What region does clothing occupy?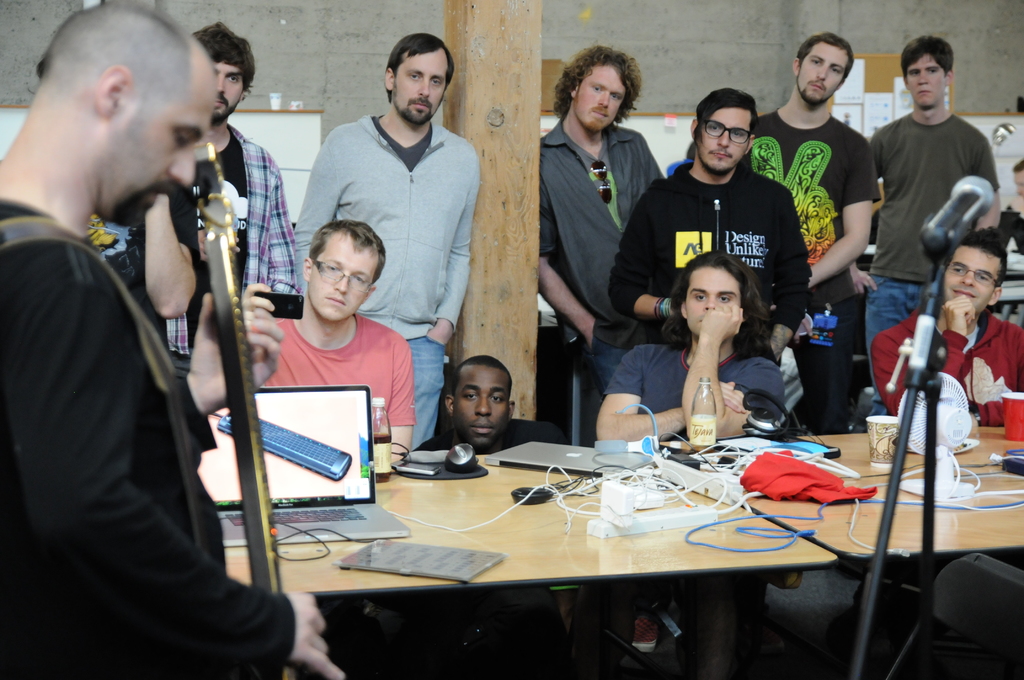
x1=602, y1=150, x2=812, y2=355.
